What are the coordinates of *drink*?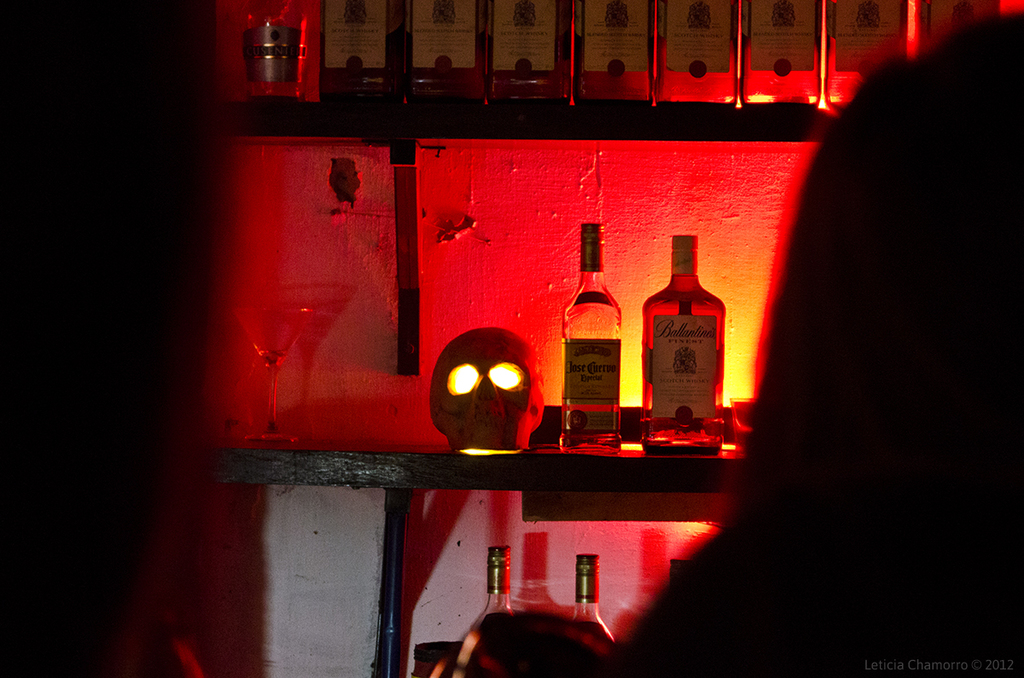
[left=316, top=0, right=898, bottom=112].
